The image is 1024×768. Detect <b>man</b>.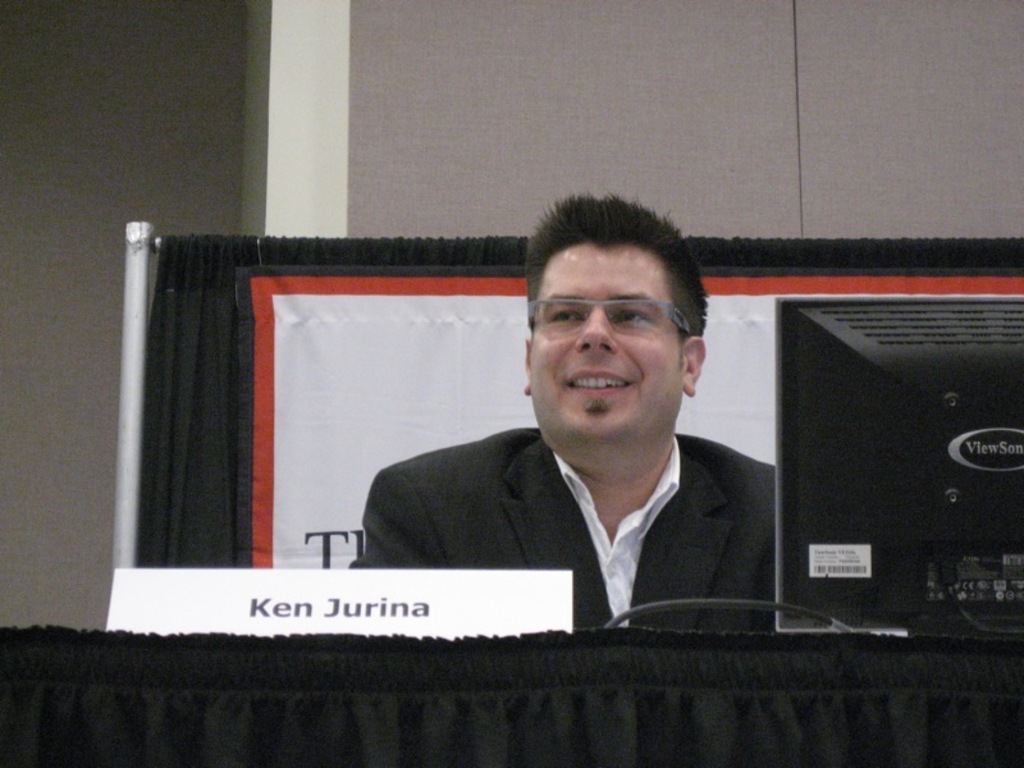
Detection: {"x1": 355, "y1": 223, "x2": 812, "y2": 649}.
